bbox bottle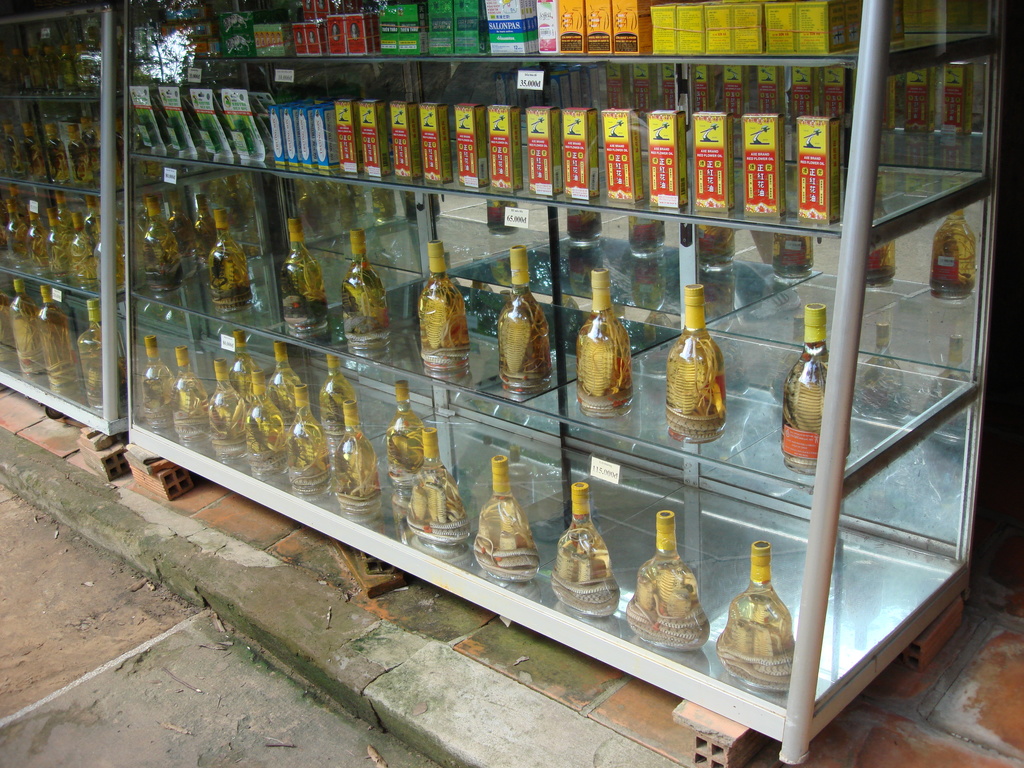
Rect(378, 375, 430, 492)
